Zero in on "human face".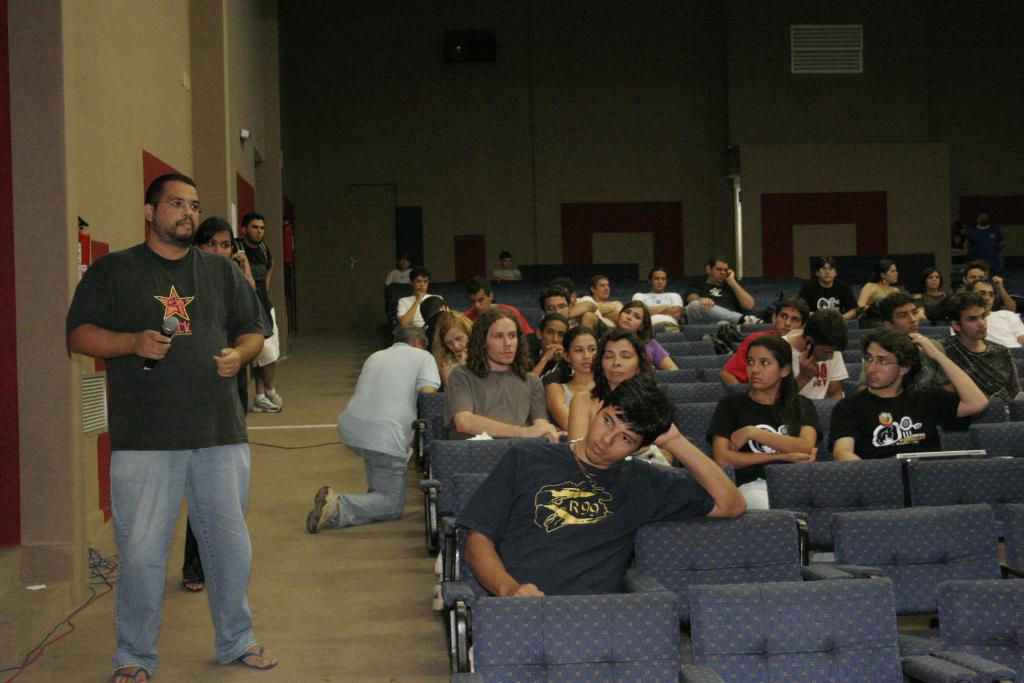
Zeroed in: [604,338,642,387].
